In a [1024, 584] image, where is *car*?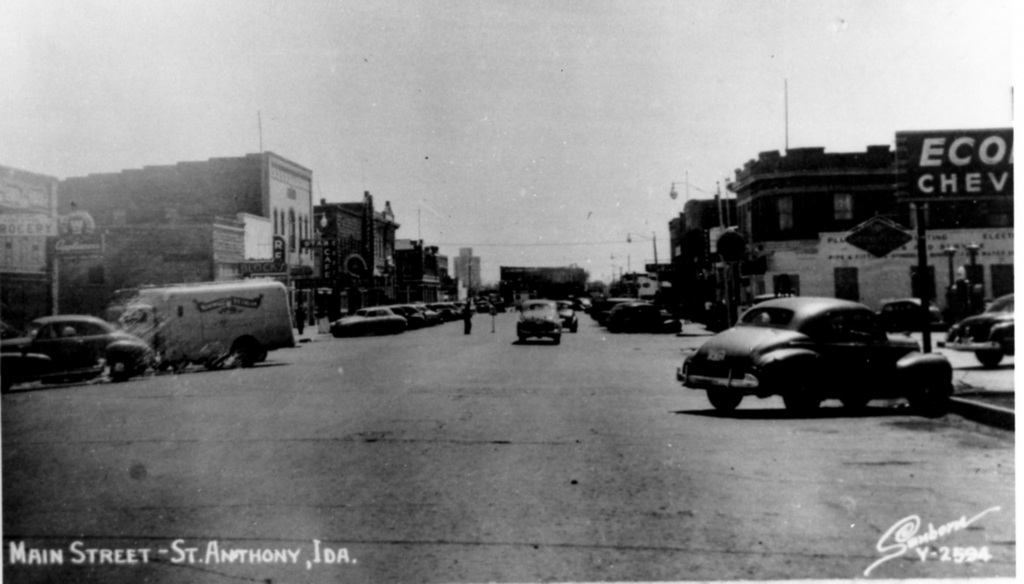
567 303 577 322.
